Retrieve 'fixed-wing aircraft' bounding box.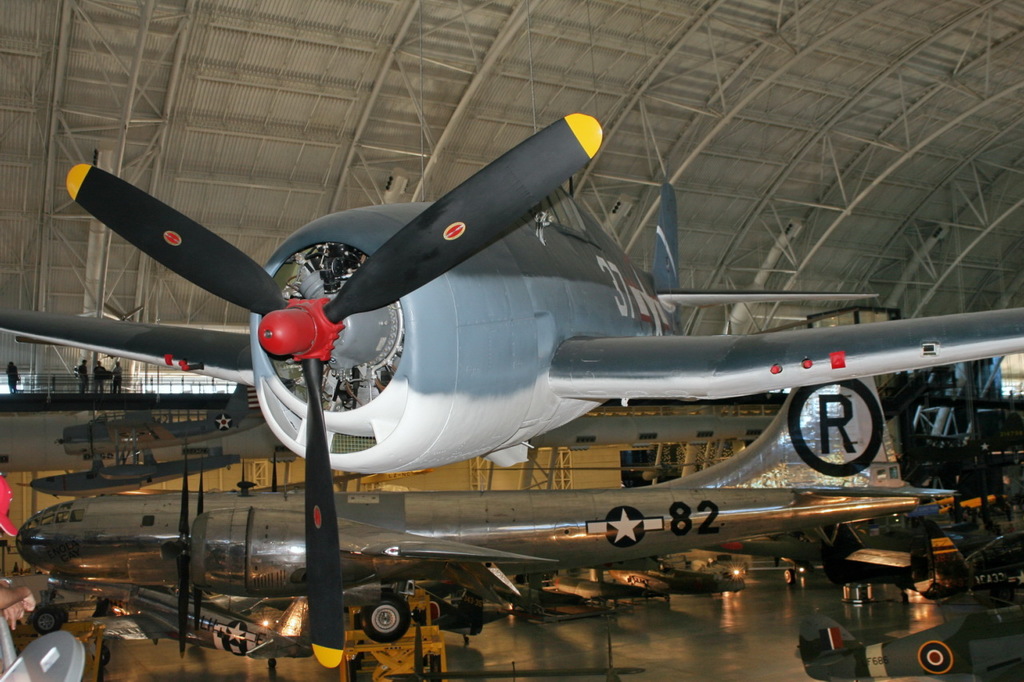
Bounding box: BBox(794, 604, 1023, 681).
